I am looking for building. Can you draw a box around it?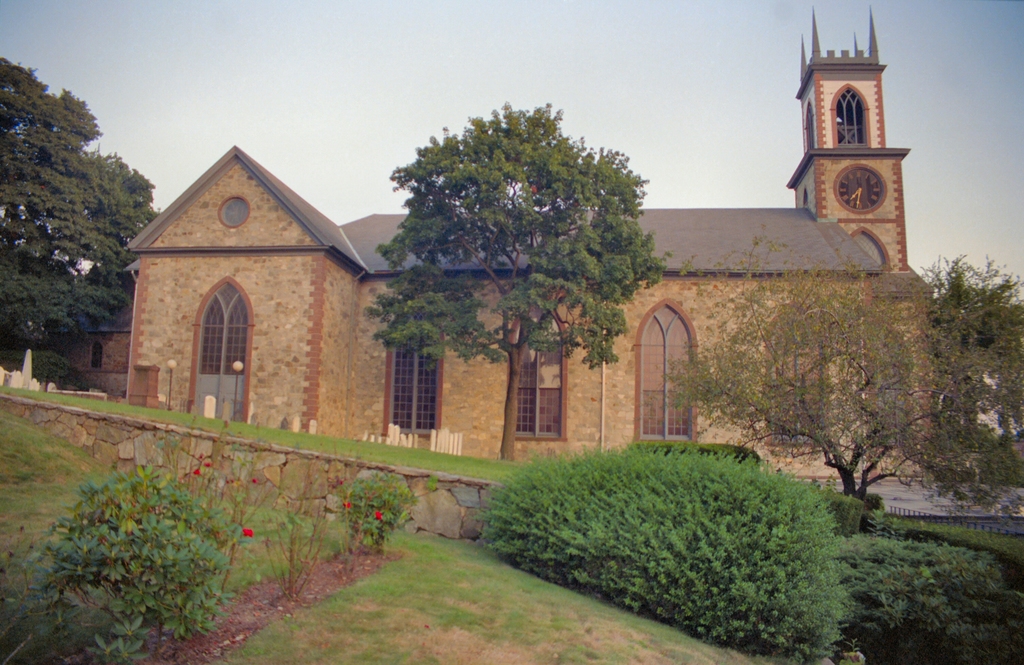
Sure, the bounding box is [x1=52, y1=312, x2=134, y2=397].
